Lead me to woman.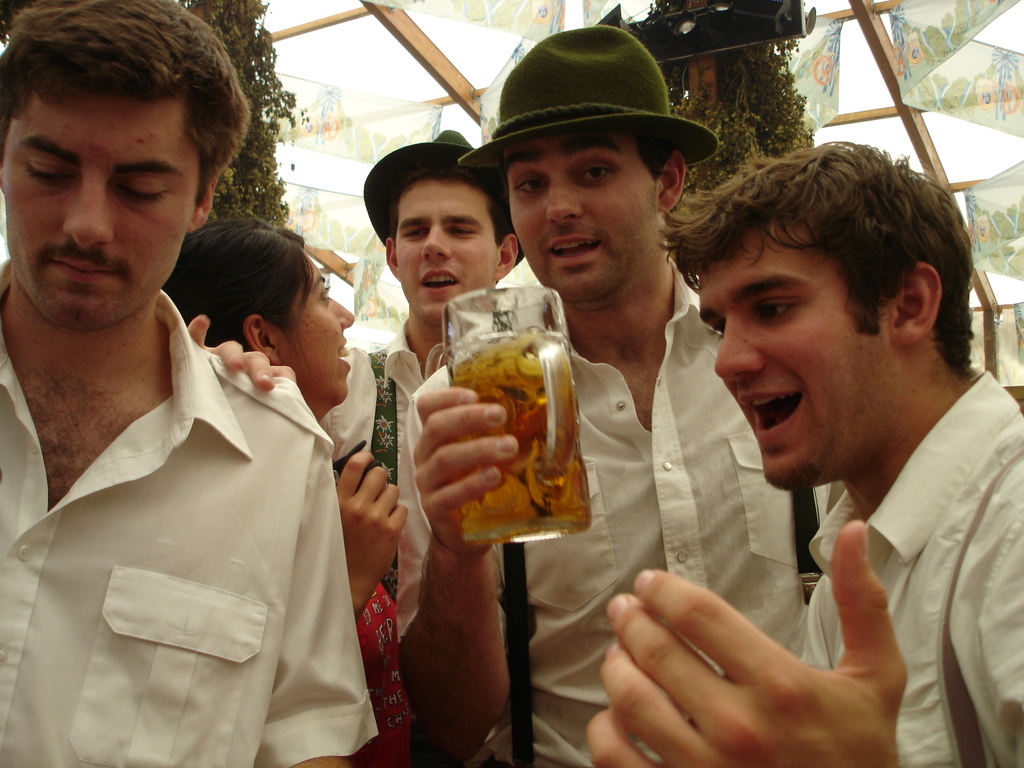
Lead to [x1=159, y1=218, x2=410, y2=767].
